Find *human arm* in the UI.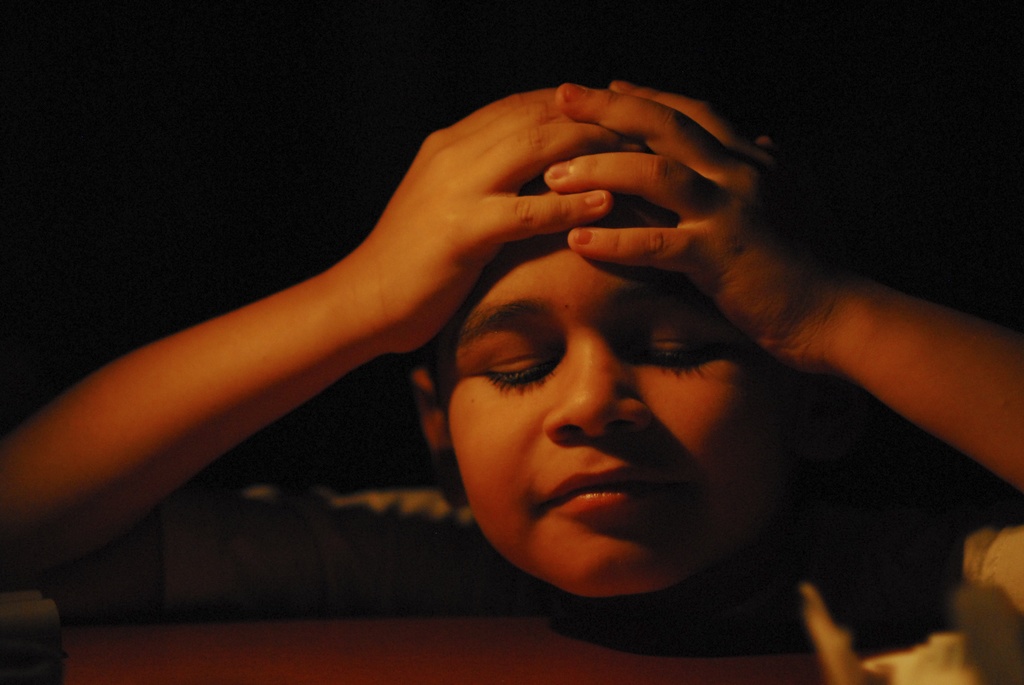
UI element at select_region(14, 92, 614, 591).
